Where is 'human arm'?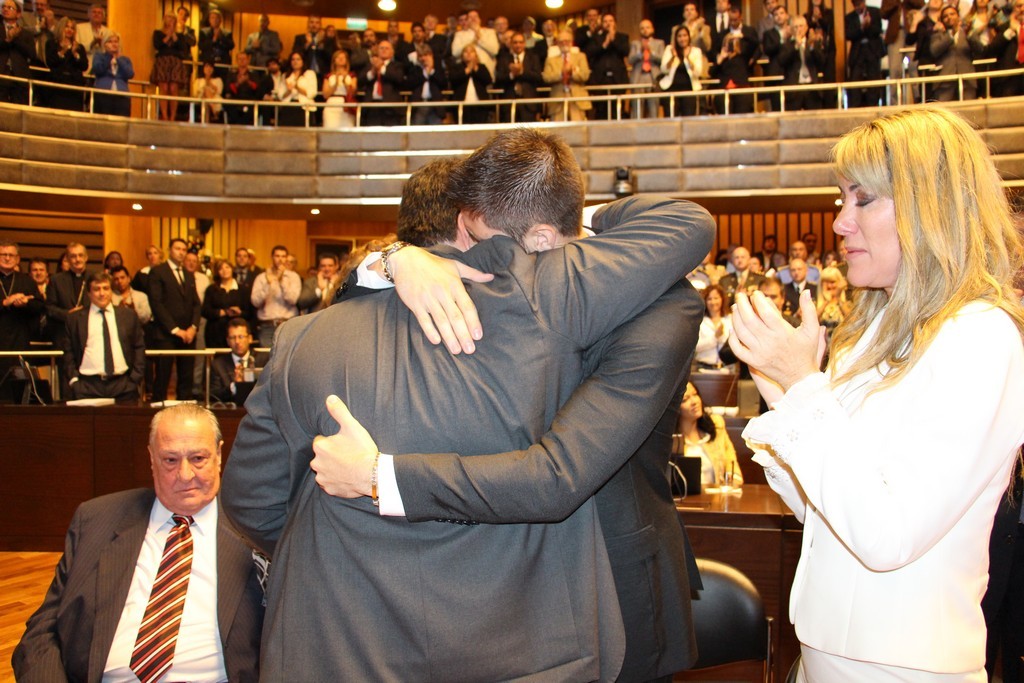
(520, 193, 727, 372).
